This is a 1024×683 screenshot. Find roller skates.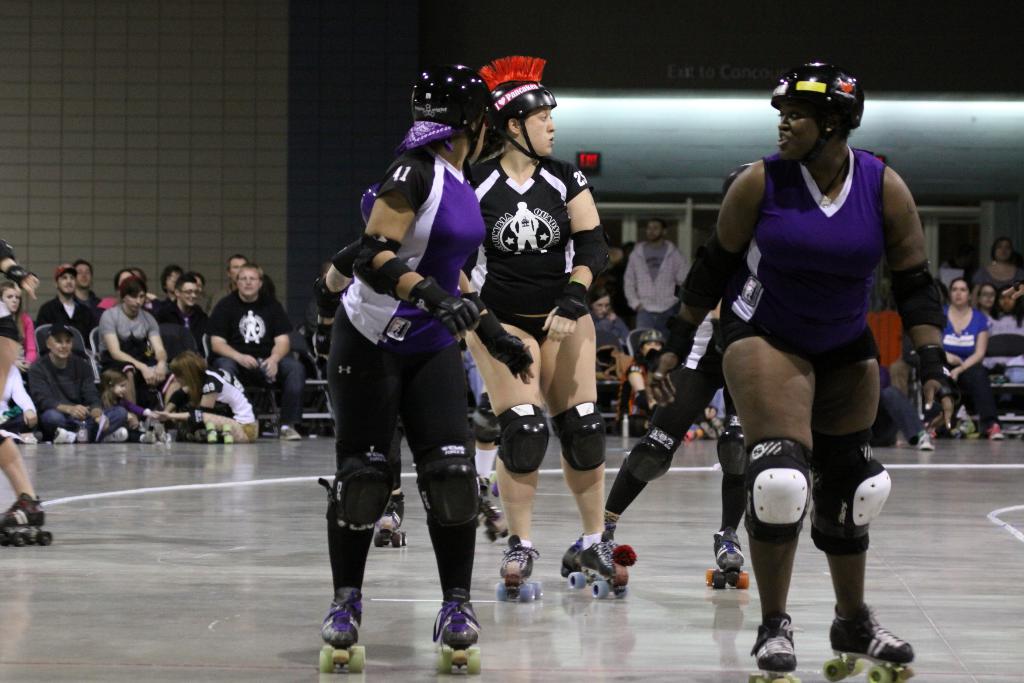
Bounding box: 431,587,483,675.
